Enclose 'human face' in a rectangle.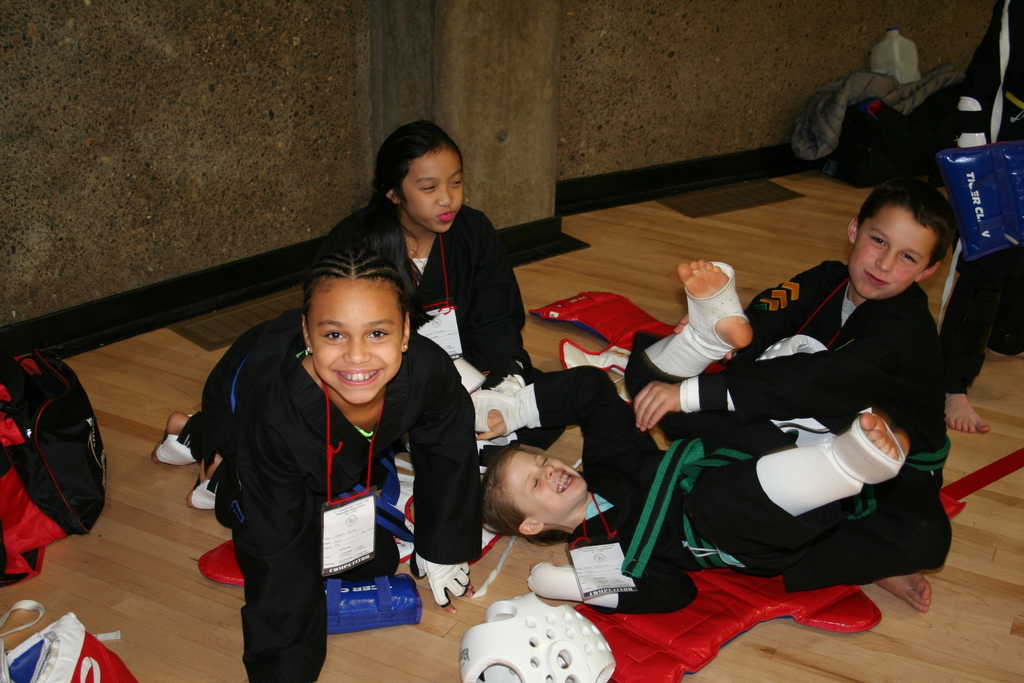
x1=500, y1=446, x2=588, y2=520.
